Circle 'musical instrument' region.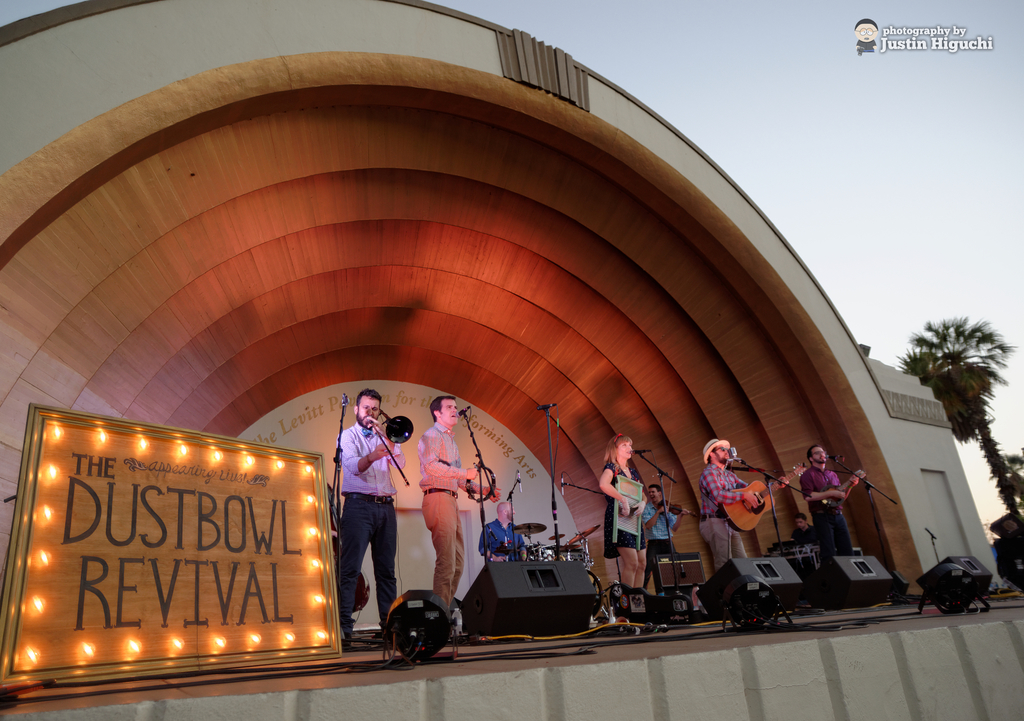
Region: (left=368, top=406, right=414, bottom=439).
